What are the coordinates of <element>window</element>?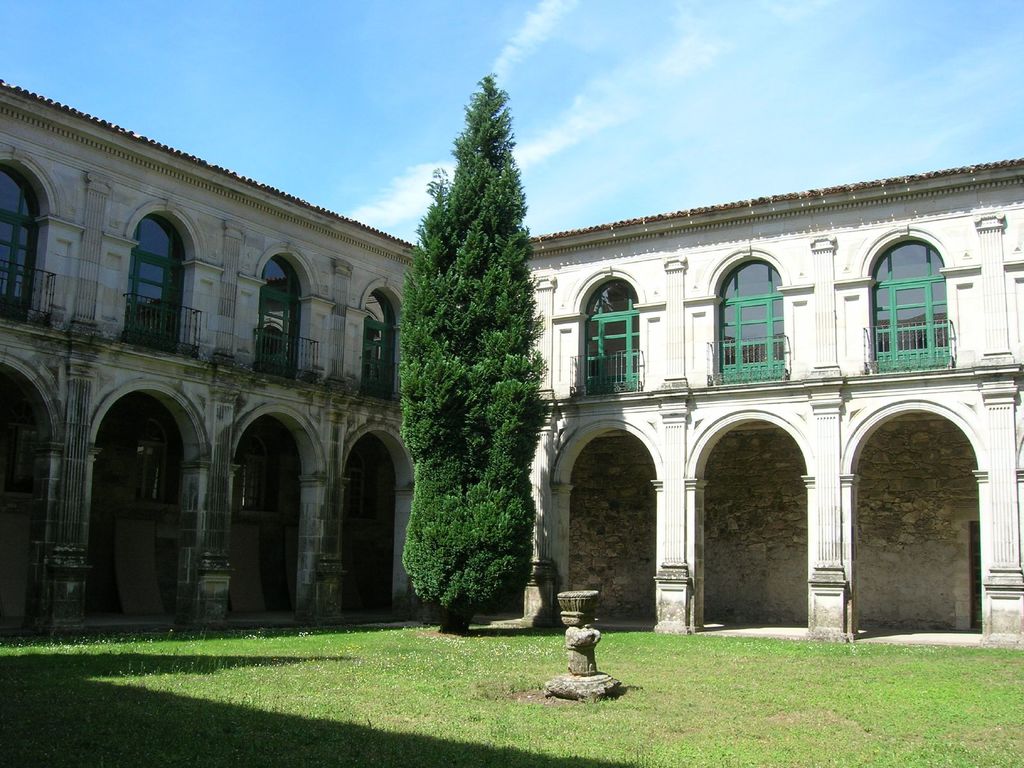
719:304:735:369.
